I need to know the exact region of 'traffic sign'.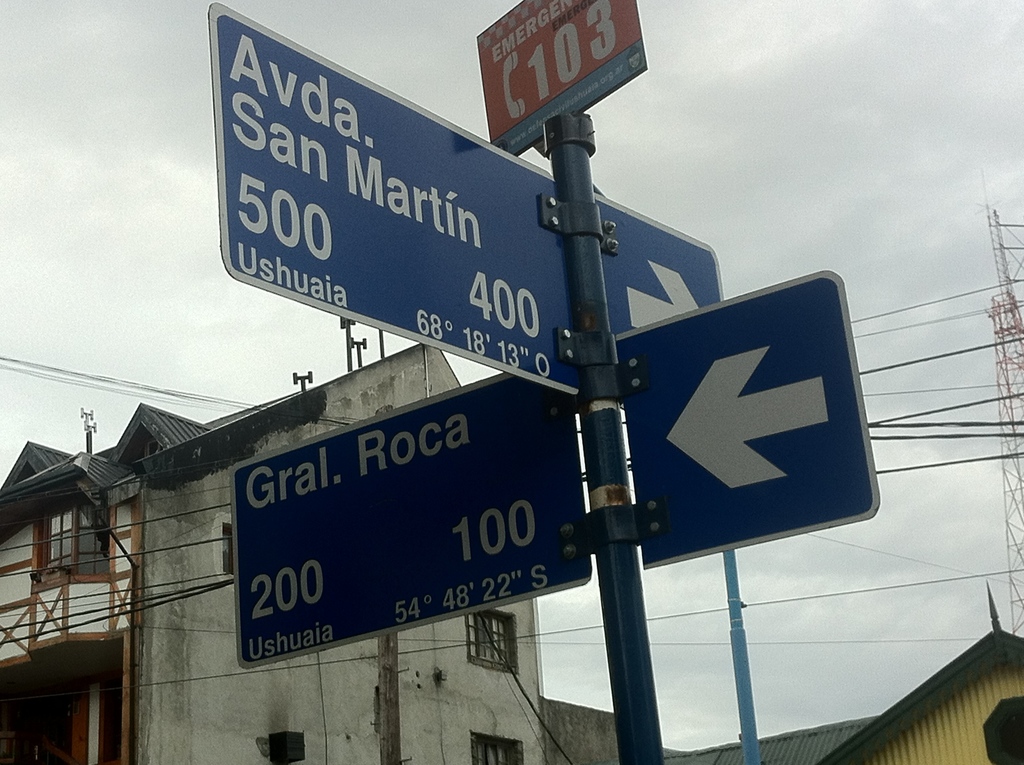
Region: <bbox>621, 266, 881, 571</bbox>.
